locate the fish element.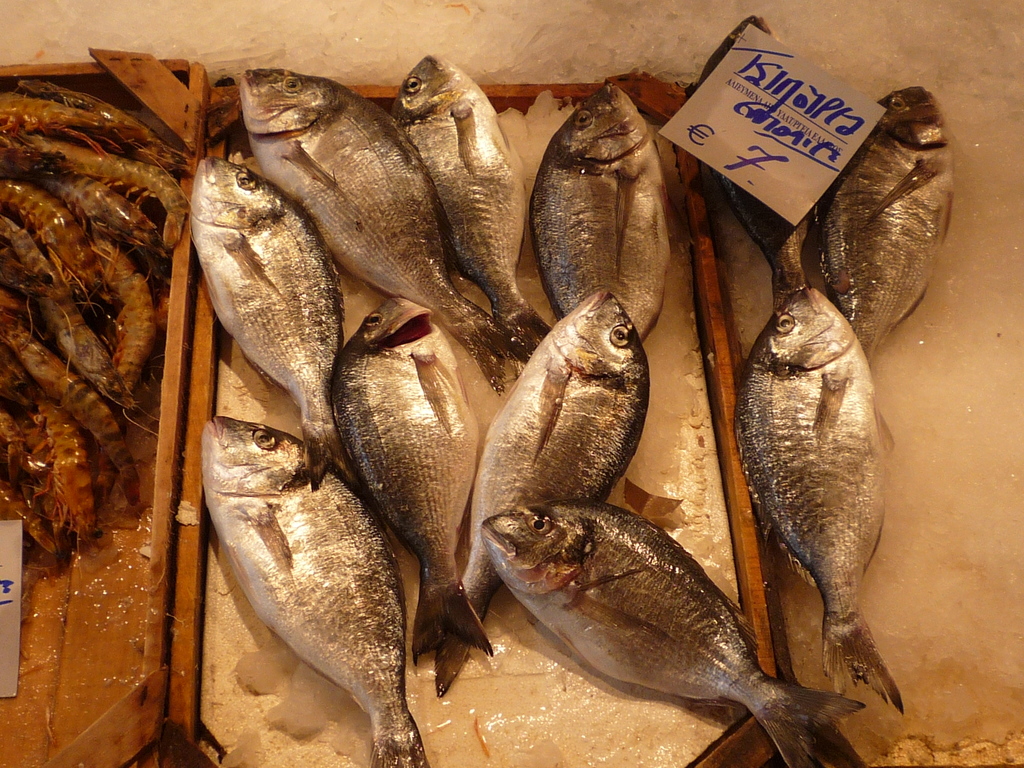
Element bbox: Rect(473, 452, 859, 749).
